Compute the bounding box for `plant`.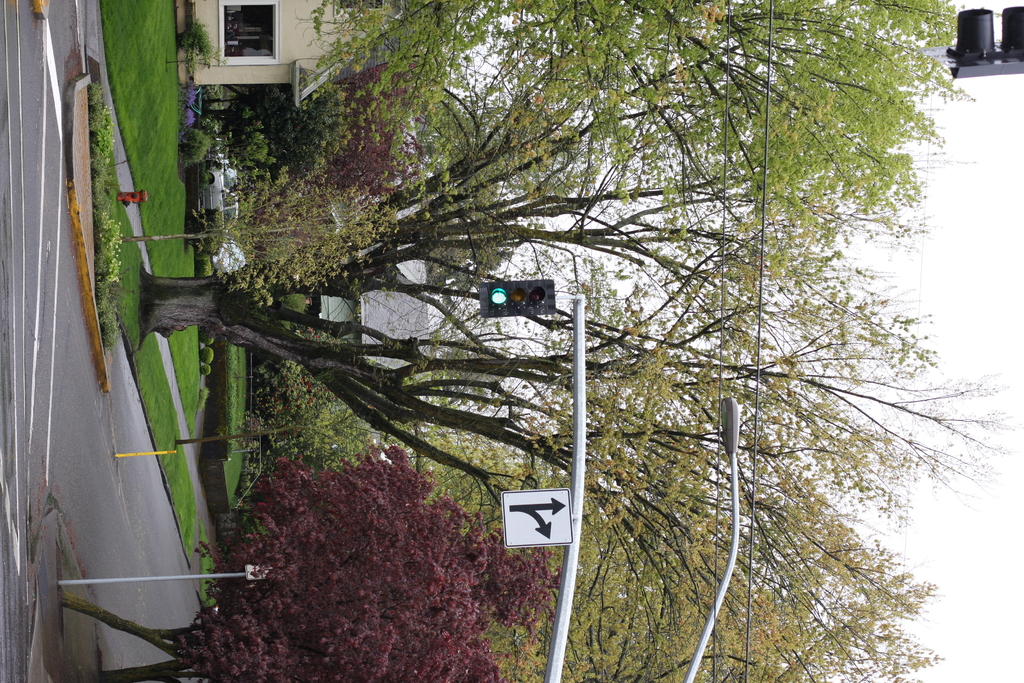
Rect(179, 125, 208, 167).
